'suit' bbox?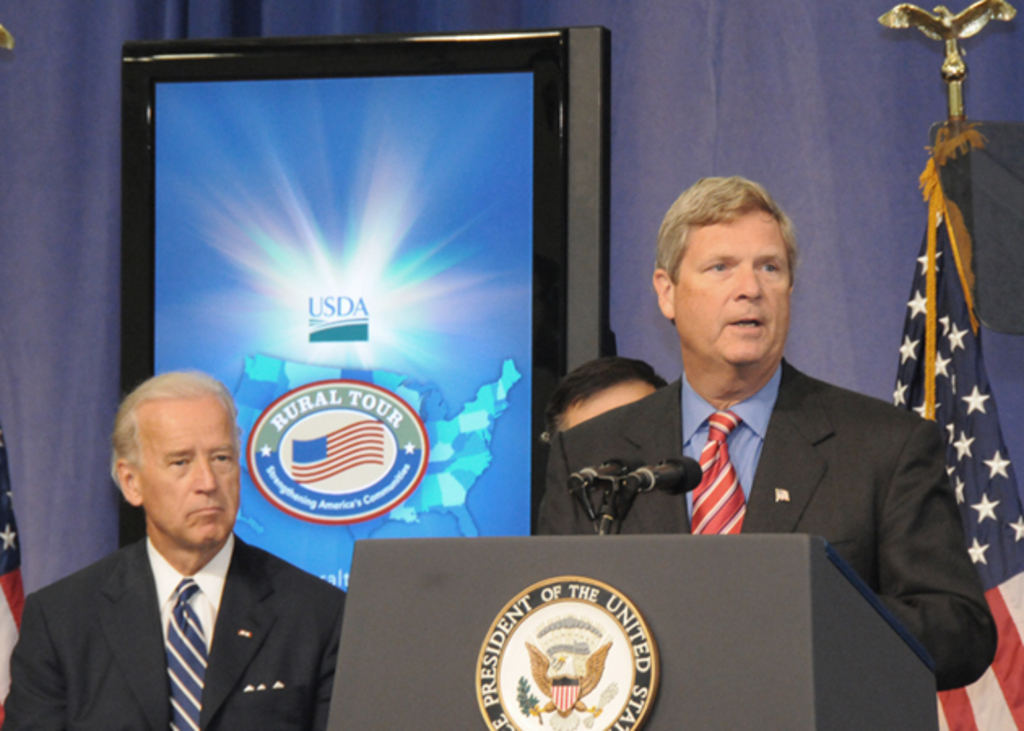
530:353:998:690
